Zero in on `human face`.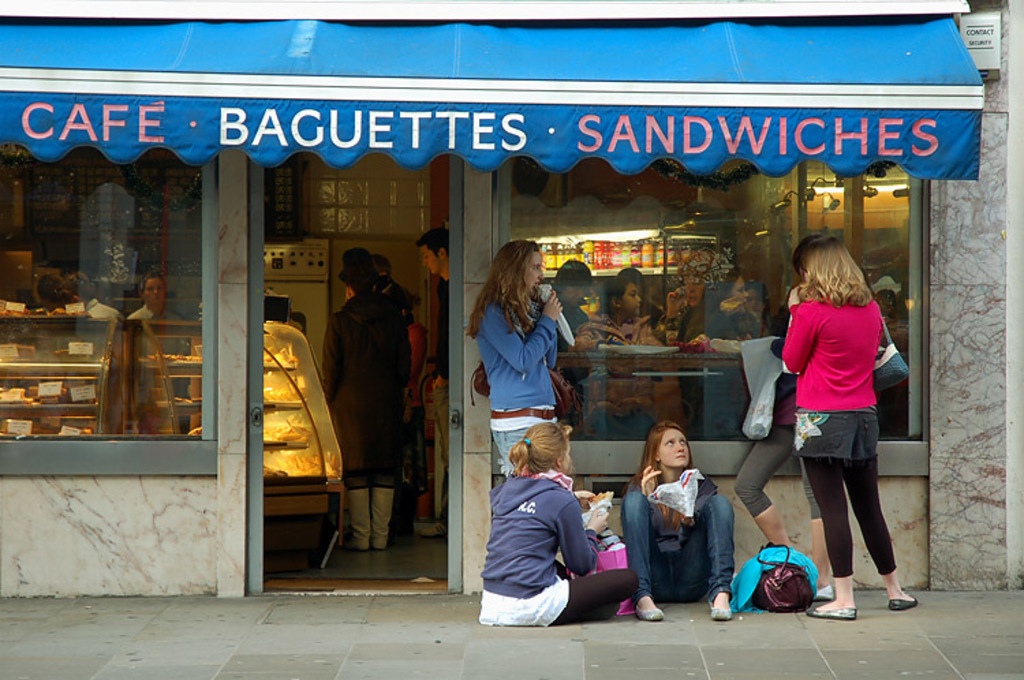
Zeroed in: {"x1": 139, "y1": 279, "x2": 168, "y2": 303}.
